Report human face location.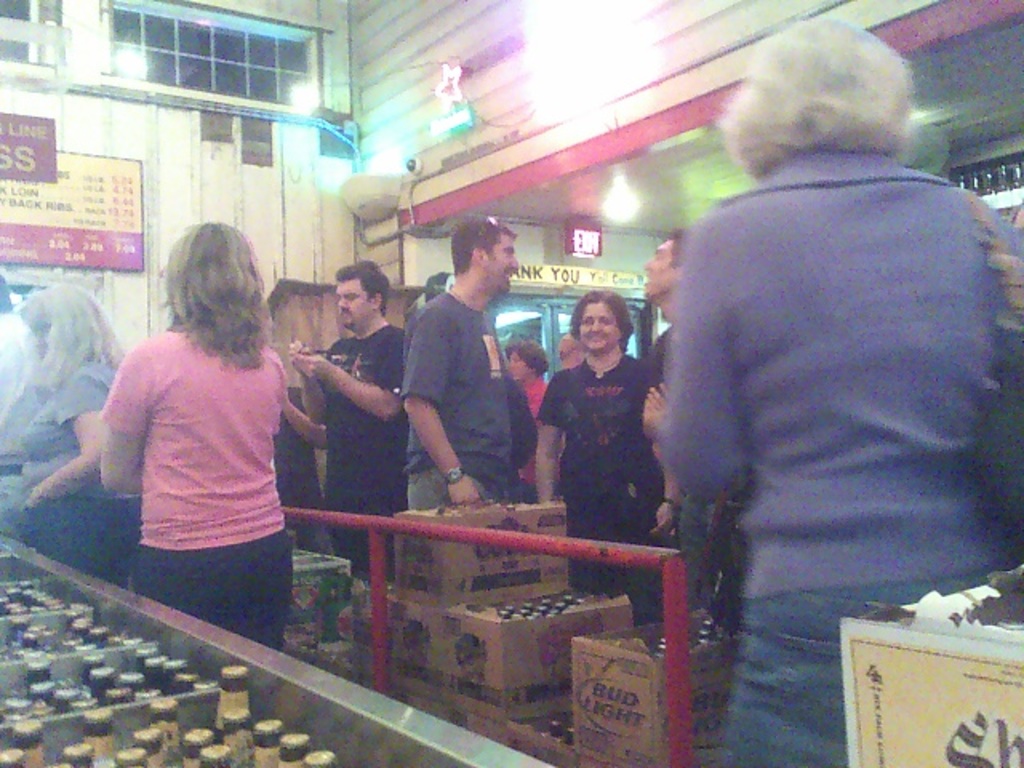
Report: bbox=(338, 278, 373, 326).
